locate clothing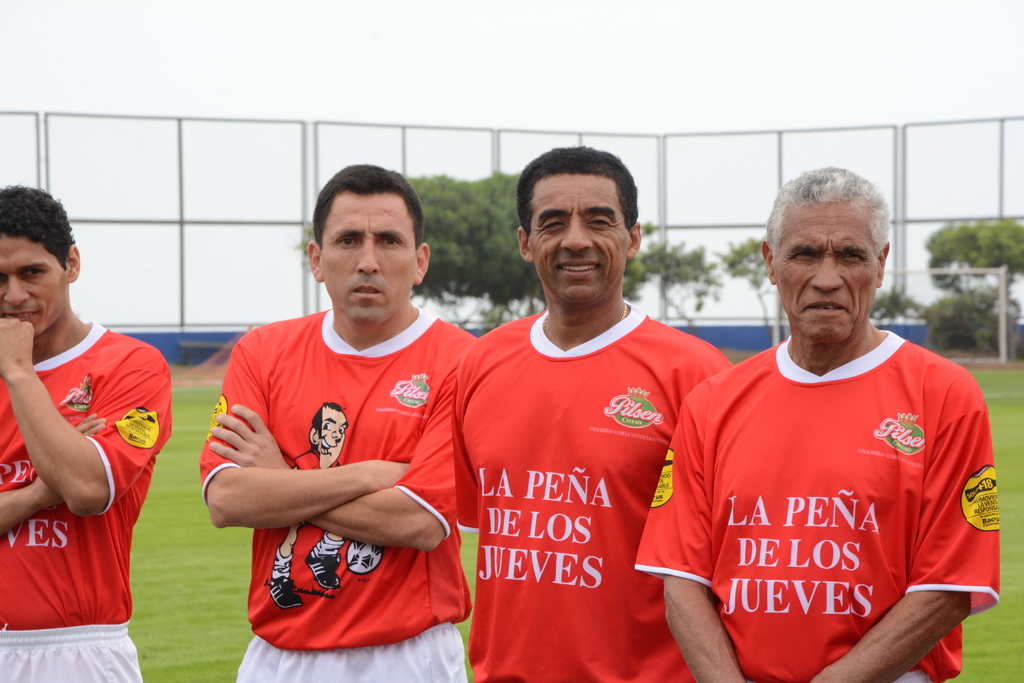
l=666, t=319, r=993, b=654
